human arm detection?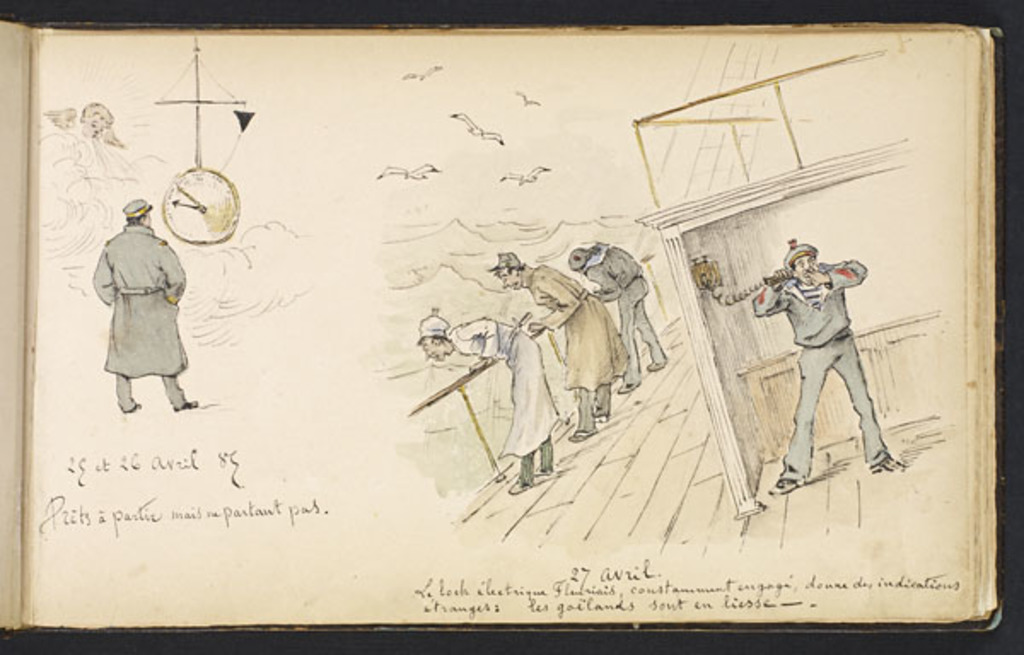
locate(807, 256, 869, 290)
